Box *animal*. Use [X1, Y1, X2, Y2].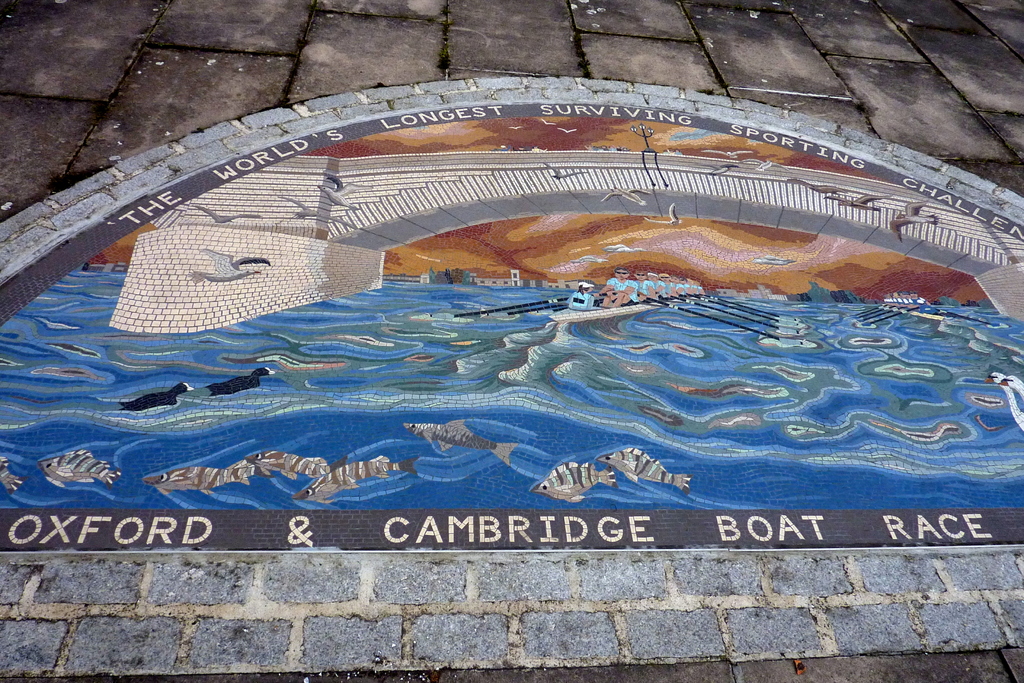
[700, 149, 755, 161].
